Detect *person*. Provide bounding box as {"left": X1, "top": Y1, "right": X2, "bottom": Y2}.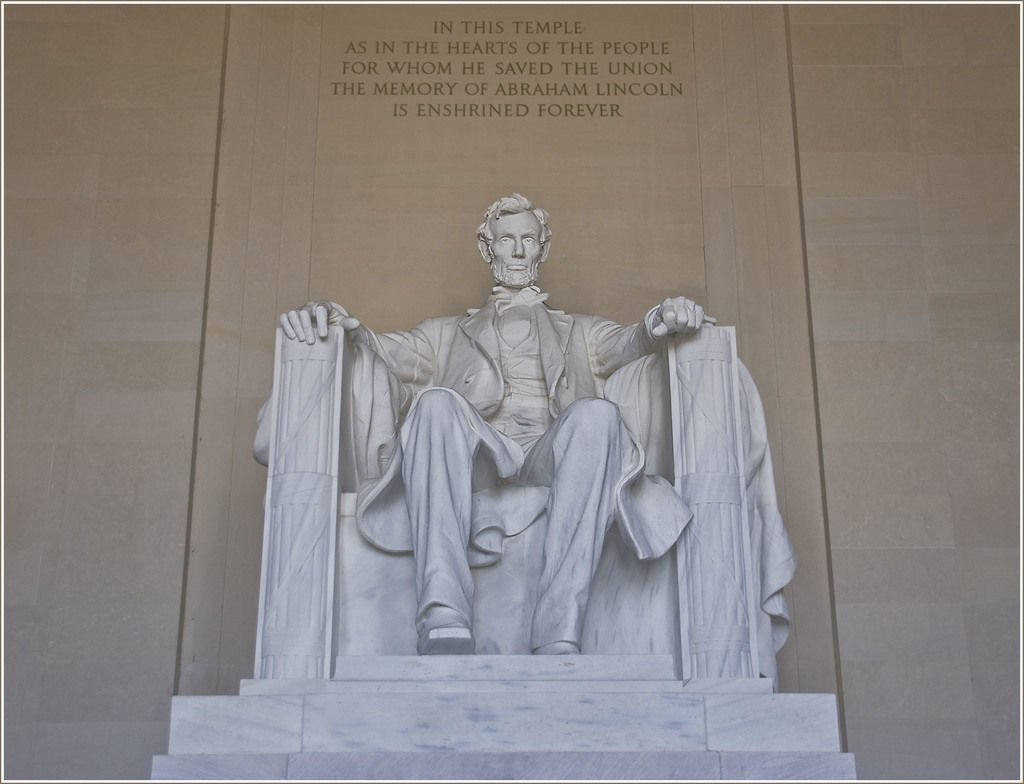
{"left": 330, "top": 201, "right": 756, "bottom": 697}.
